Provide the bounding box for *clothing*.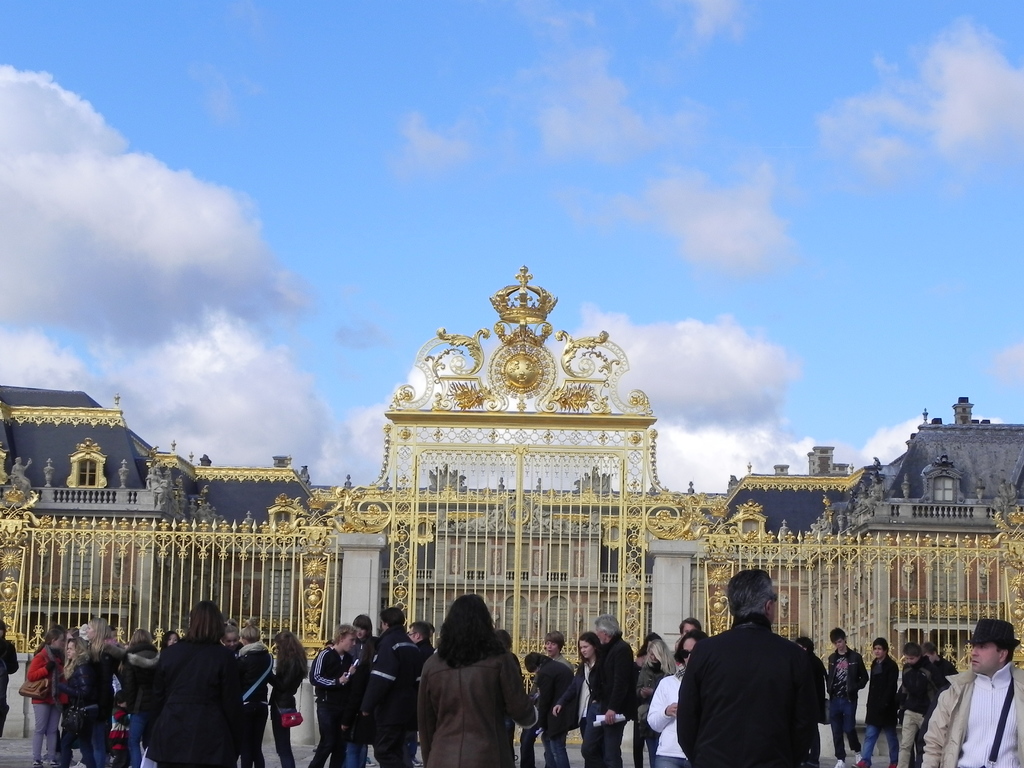
locate(631, 664, 671, 767).
